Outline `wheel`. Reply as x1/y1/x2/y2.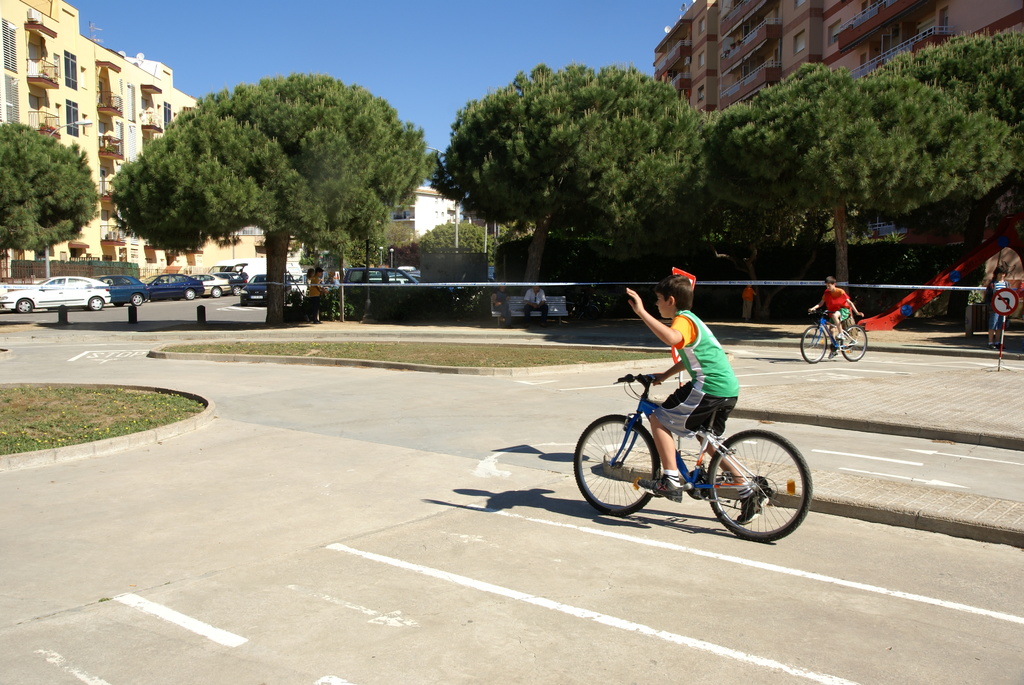
210/288/221/297.
